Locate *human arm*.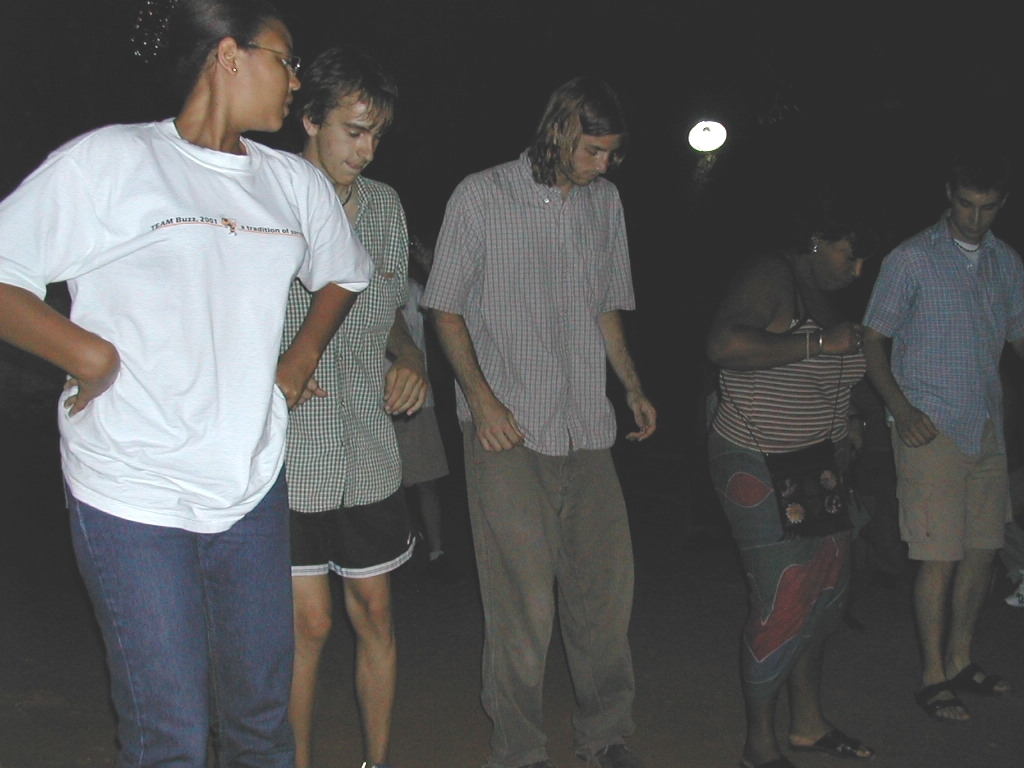
Bounding box: (left=278, top=147, right=384, bottom=406).
